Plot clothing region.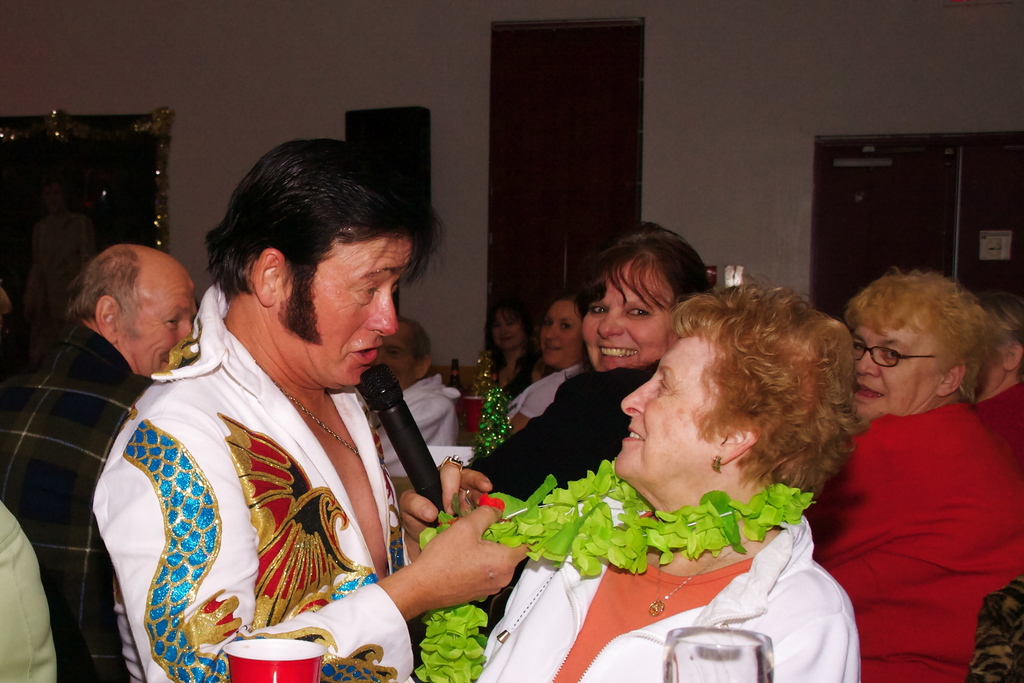
Plotted at [left=0, top=324, right=171, bottom=677].
